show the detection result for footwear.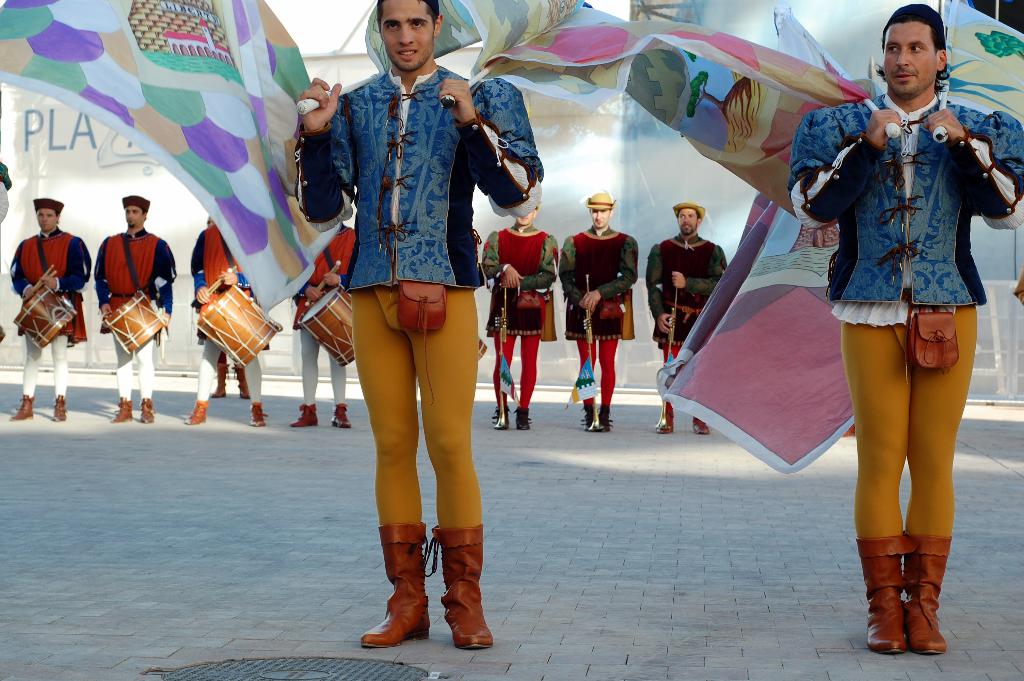
248:400:268:429.
